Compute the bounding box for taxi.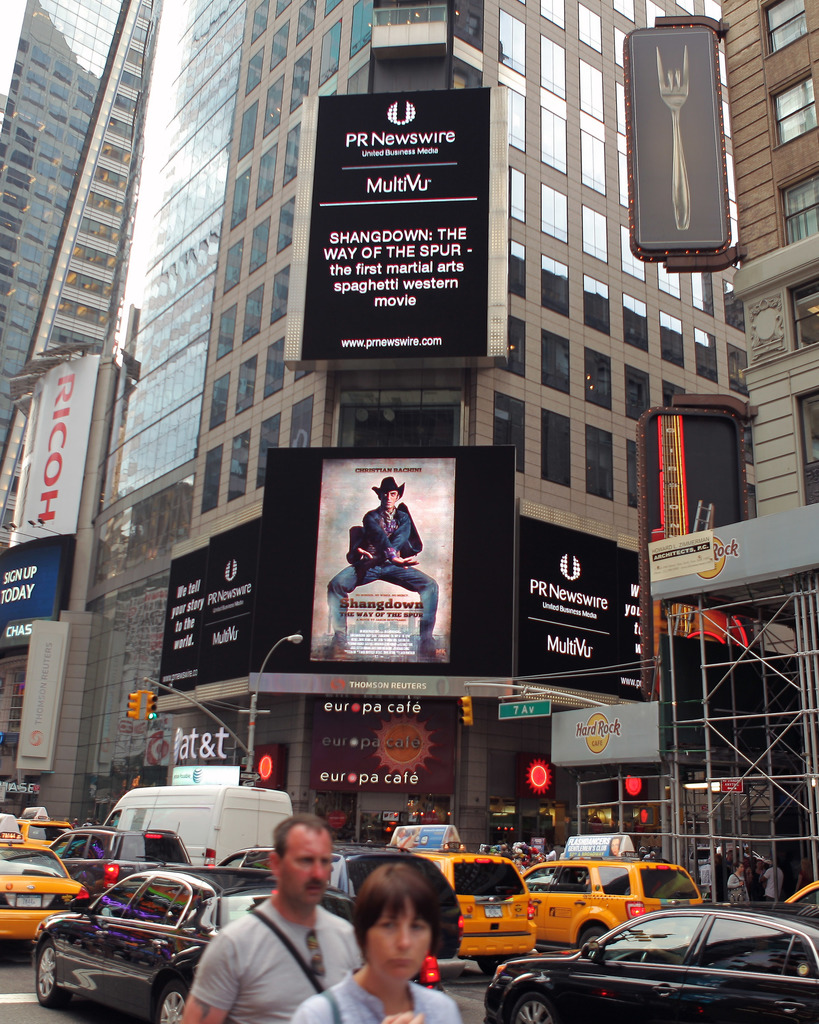
left=523, top=832, right=701, bottom=951.
